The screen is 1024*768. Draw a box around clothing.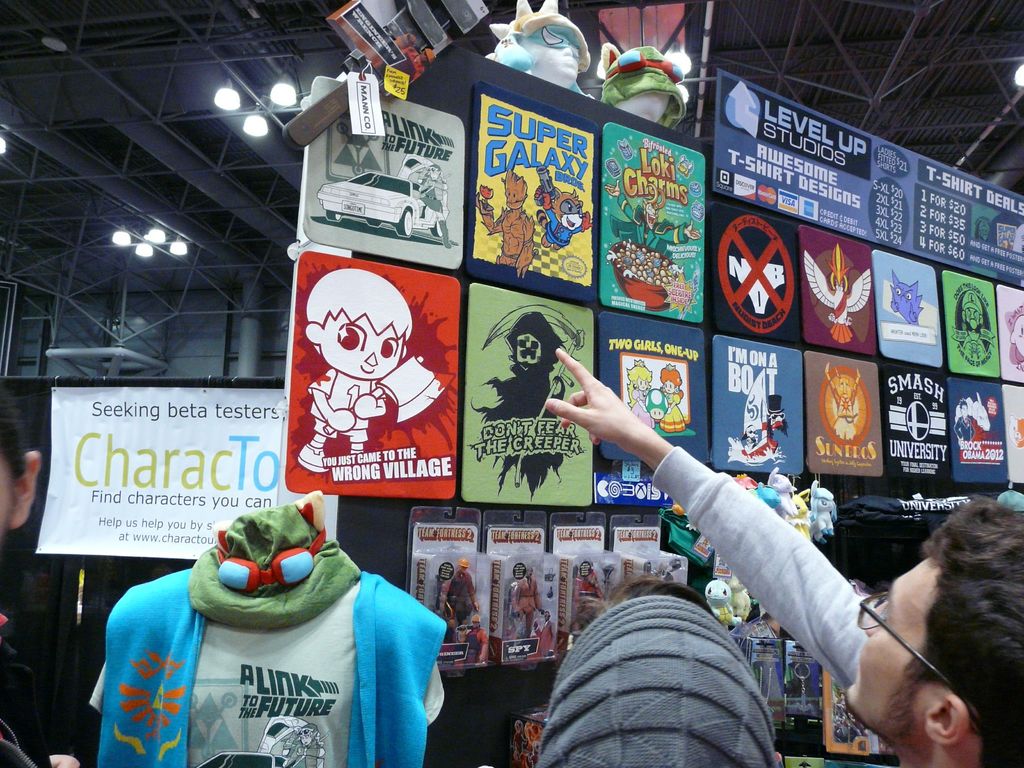
(536, 596, 776, 767).
